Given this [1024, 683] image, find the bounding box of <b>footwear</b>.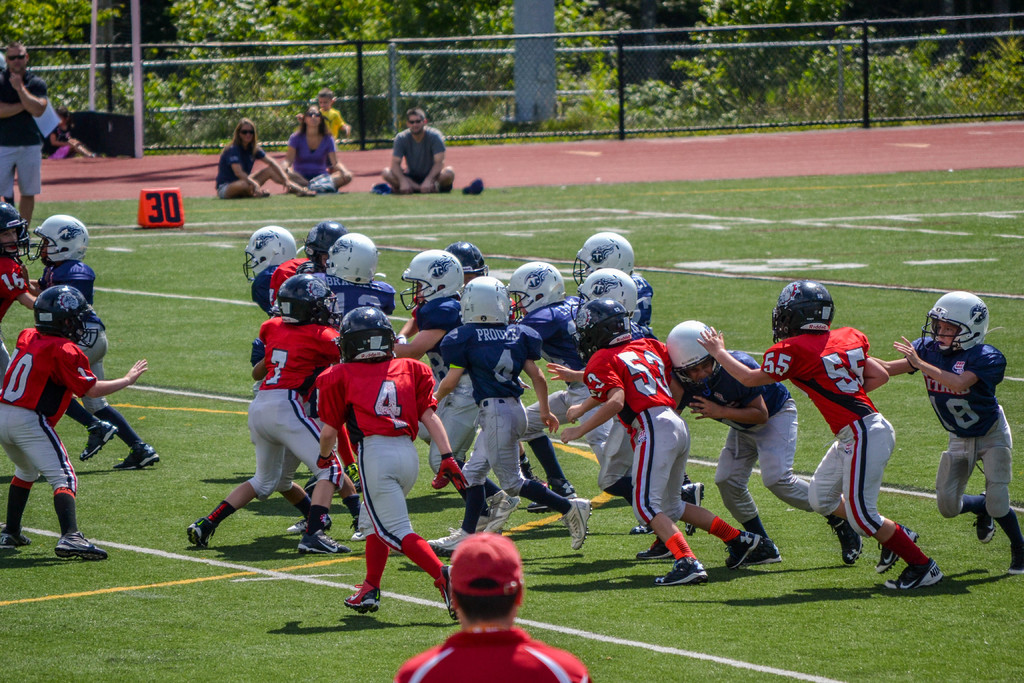
<region>300, 528, 352, 554</region>.
